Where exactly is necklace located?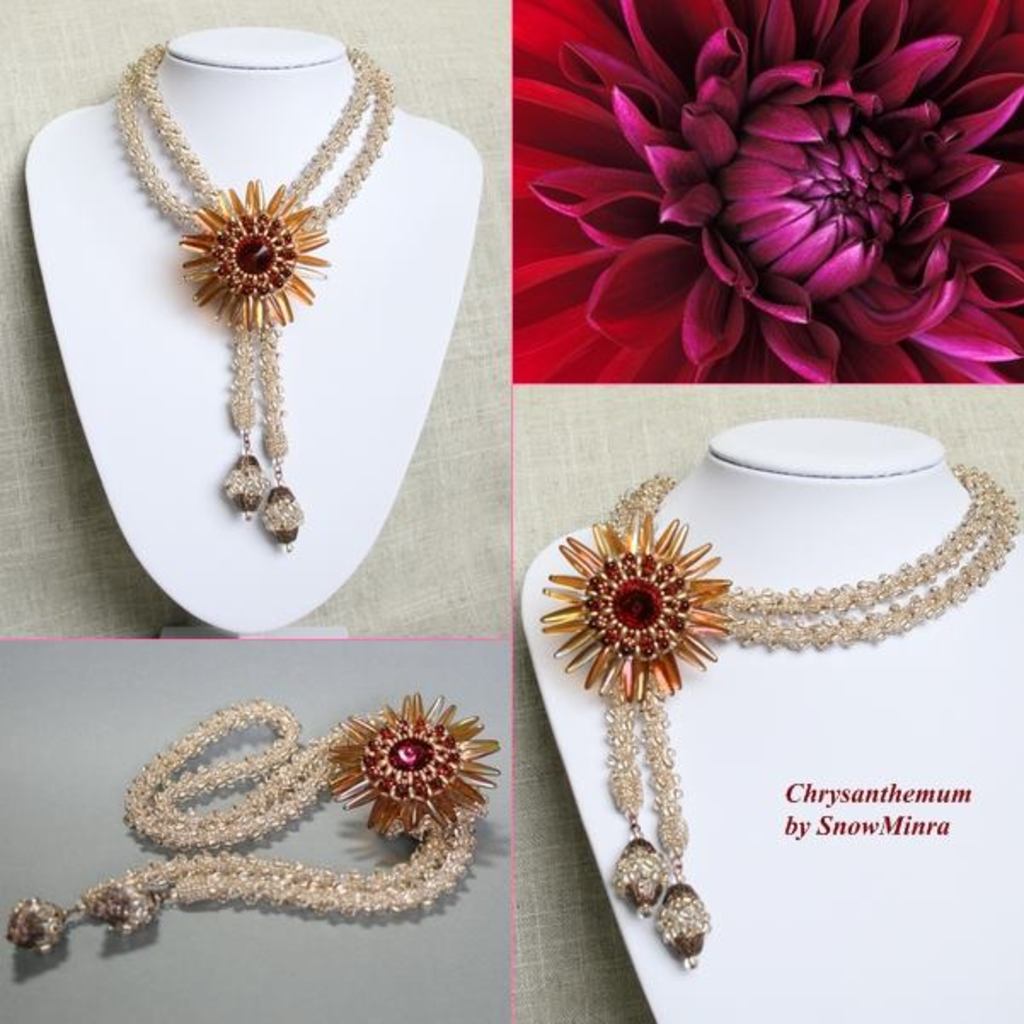
Its bounding box is {"left": 90, "top": 32, "right": 395, "bottom": 508}.
